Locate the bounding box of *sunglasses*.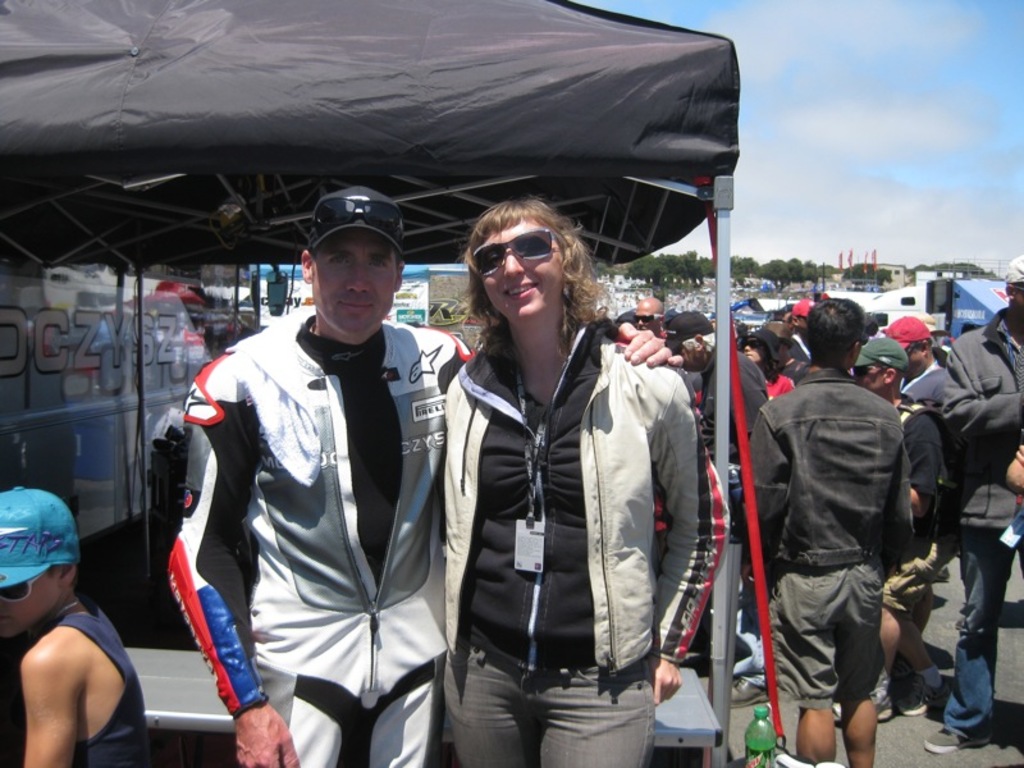
Bounding box: region(471, 227, 562, 274).
